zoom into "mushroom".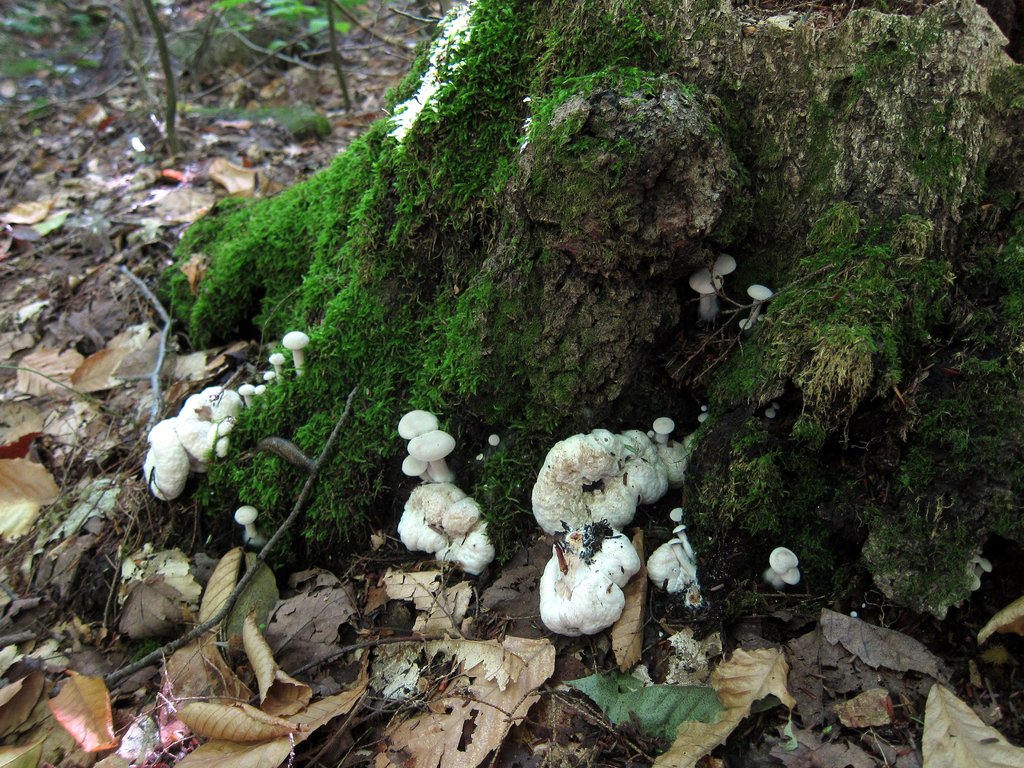
Zoom target: 410:431:455:481.
